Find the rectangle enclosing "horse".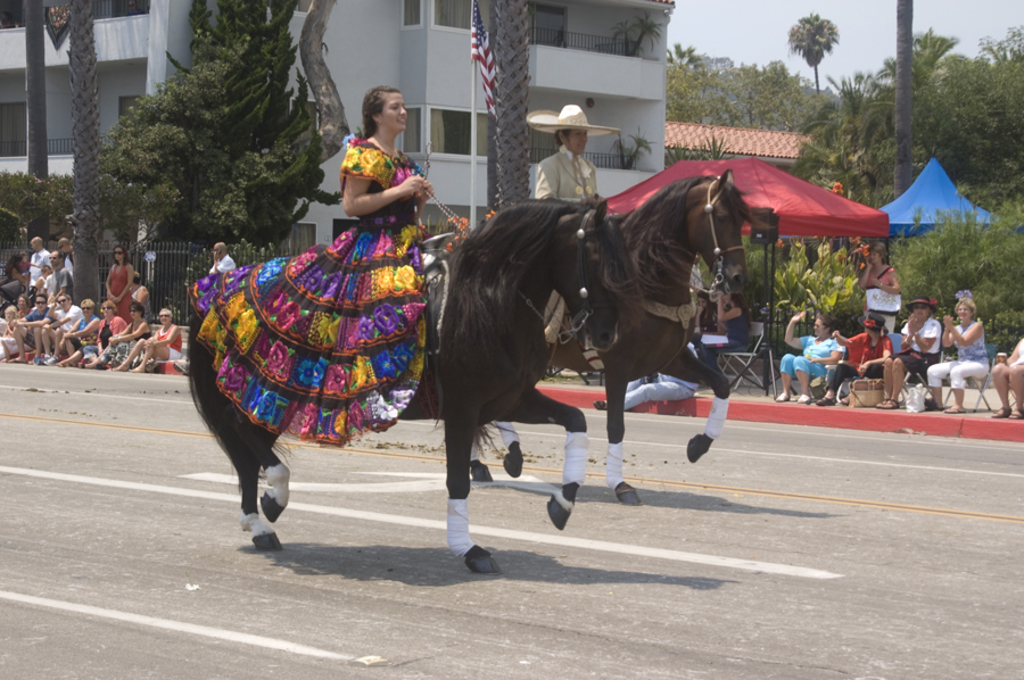
(187, 190, 627, 579).
